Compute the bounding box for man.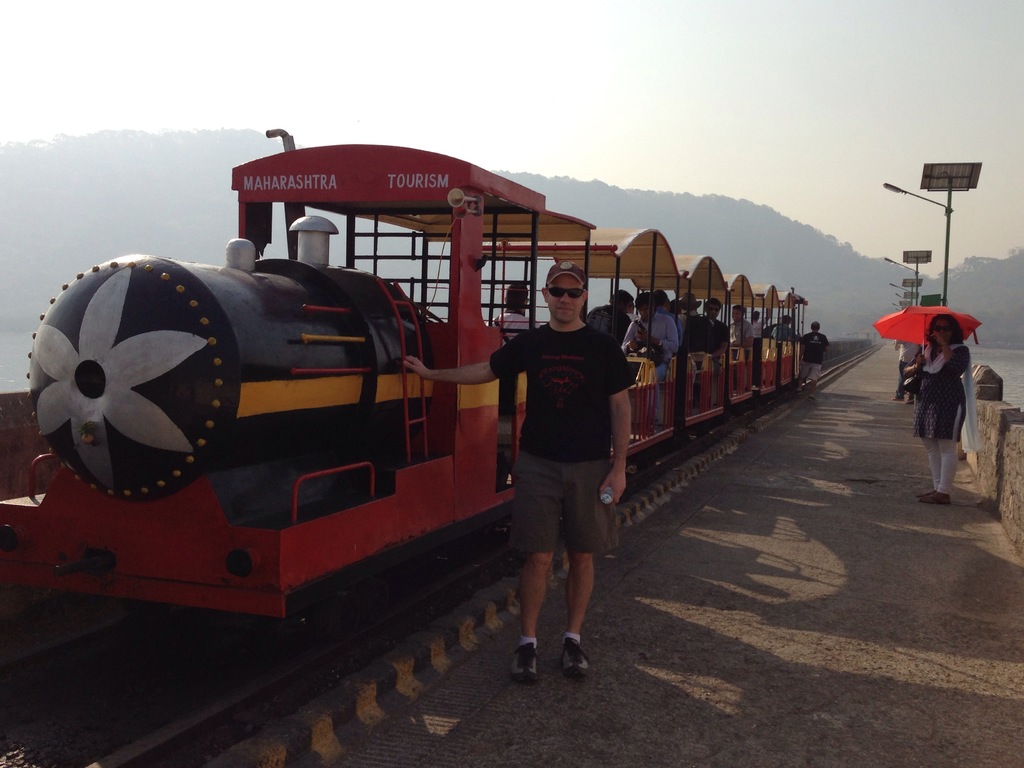
<region>749, 307, 769, 338</region>.
